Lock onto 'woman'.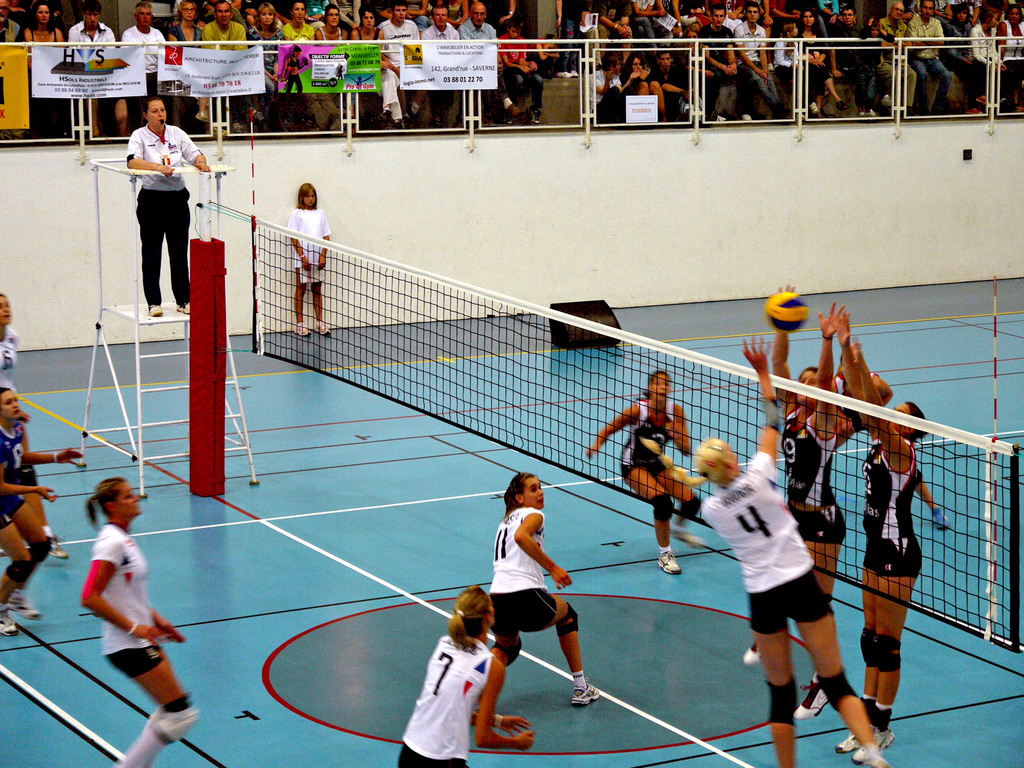
Locked: [312, 3, 350, 47].
